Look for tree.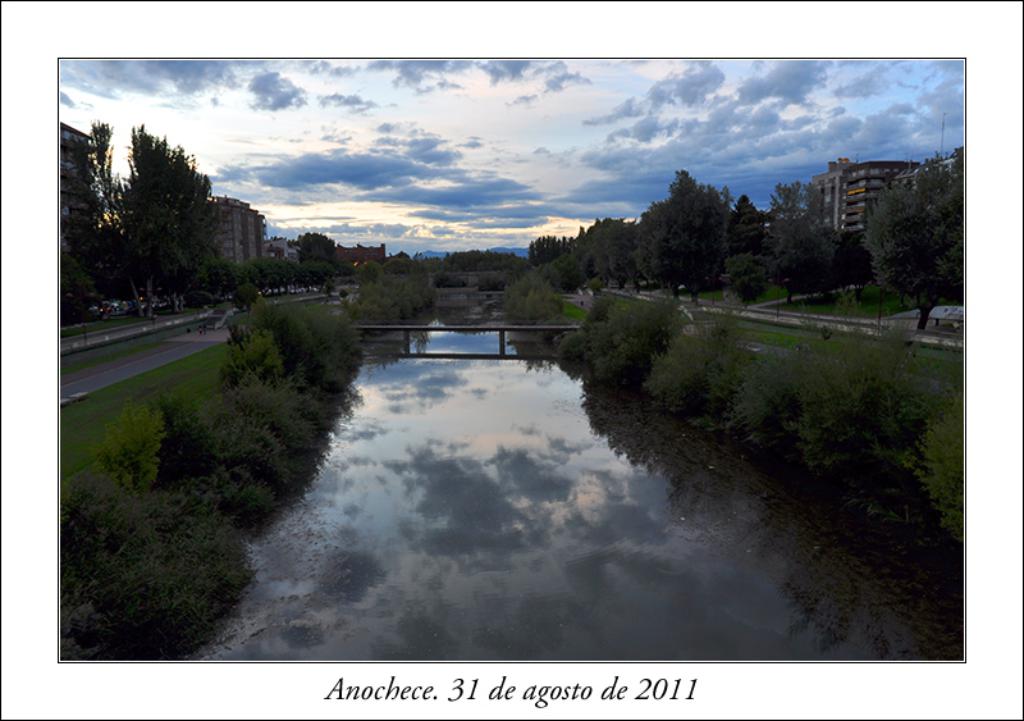
Found: (x1=244, y1=255, x2=282, y2=295).
